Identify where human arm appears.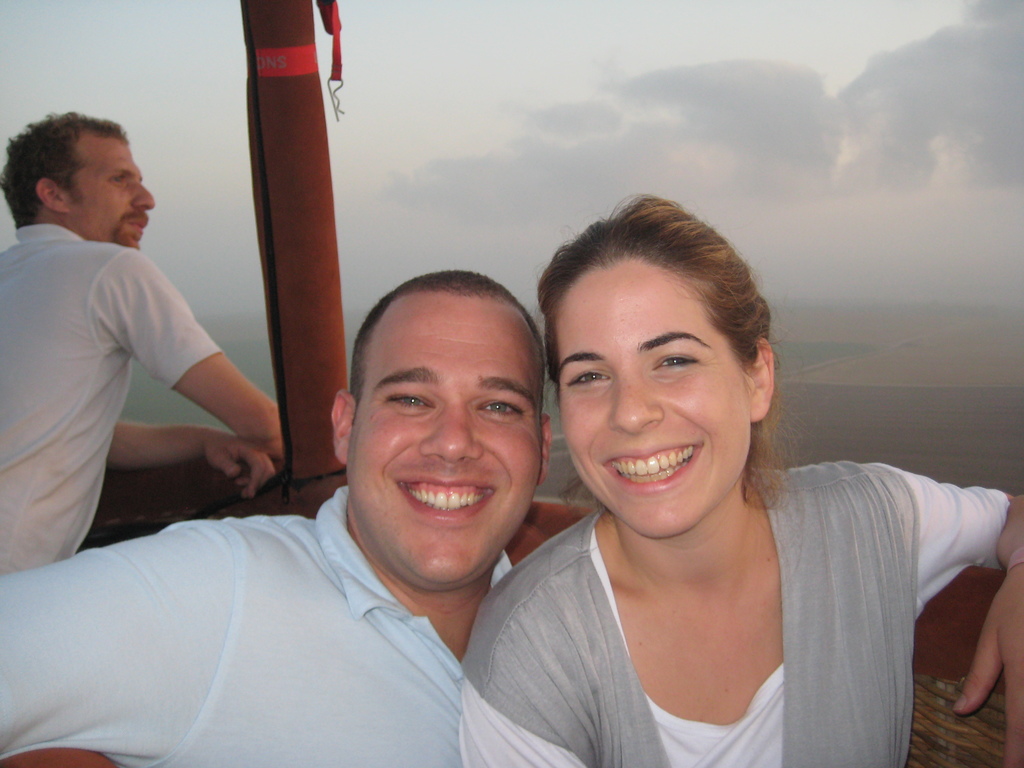
Appears at locate(884, 463, 1023, 767).
